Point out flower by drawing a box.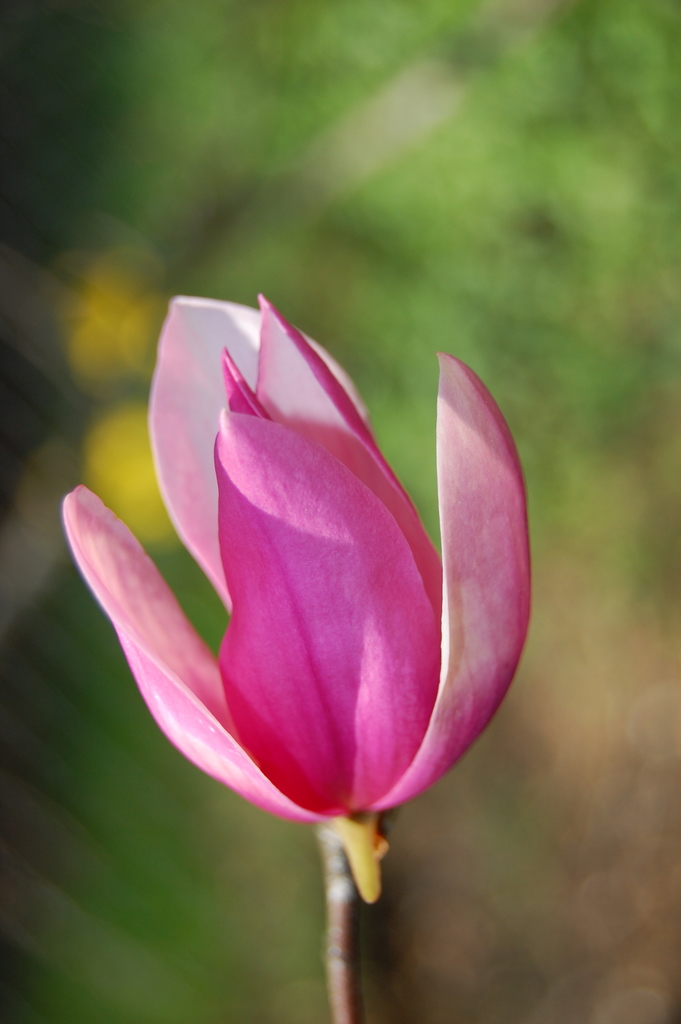
31 264 539 924.
